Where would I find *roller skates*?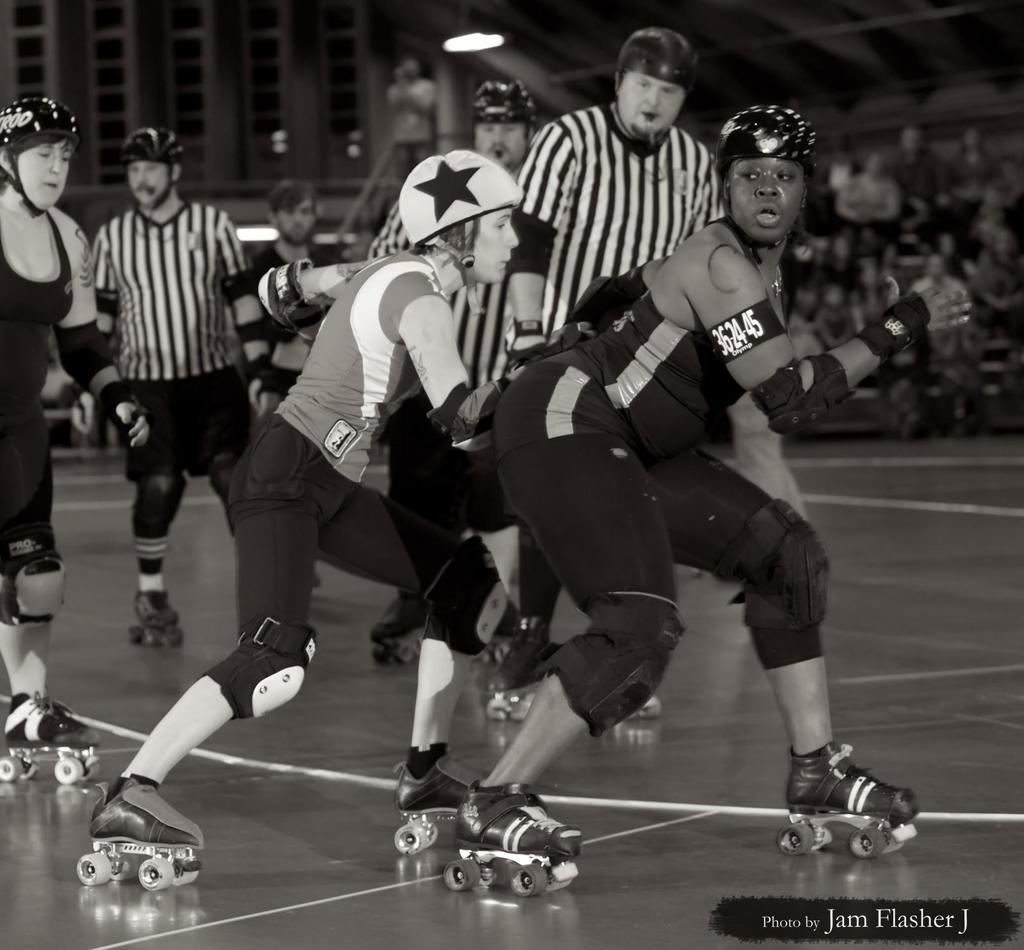
At [393, 738, 487, 853].
